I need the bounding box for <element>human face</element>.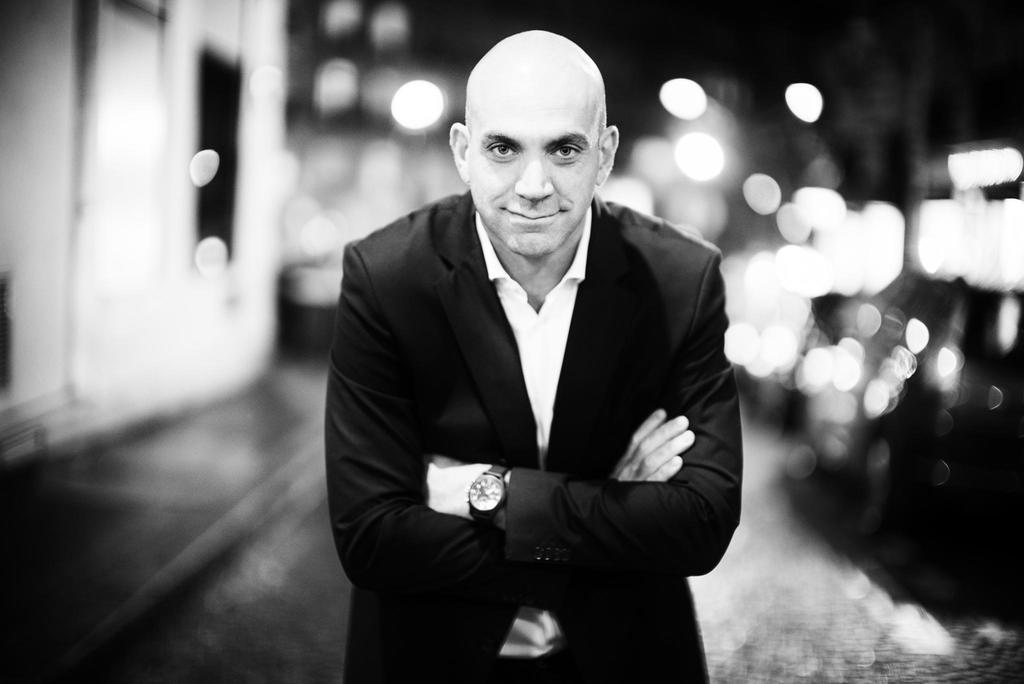
Here it is: locate(471, 92, 604, 261).
